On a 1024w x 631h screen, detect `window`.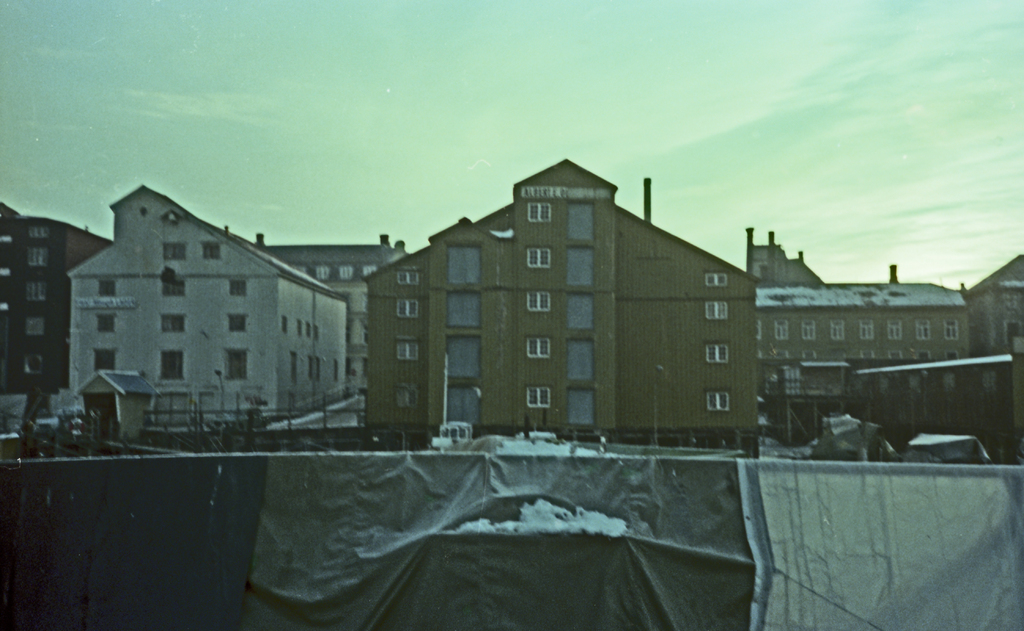
x1=315 y1=357 x2=319 y2=381.
